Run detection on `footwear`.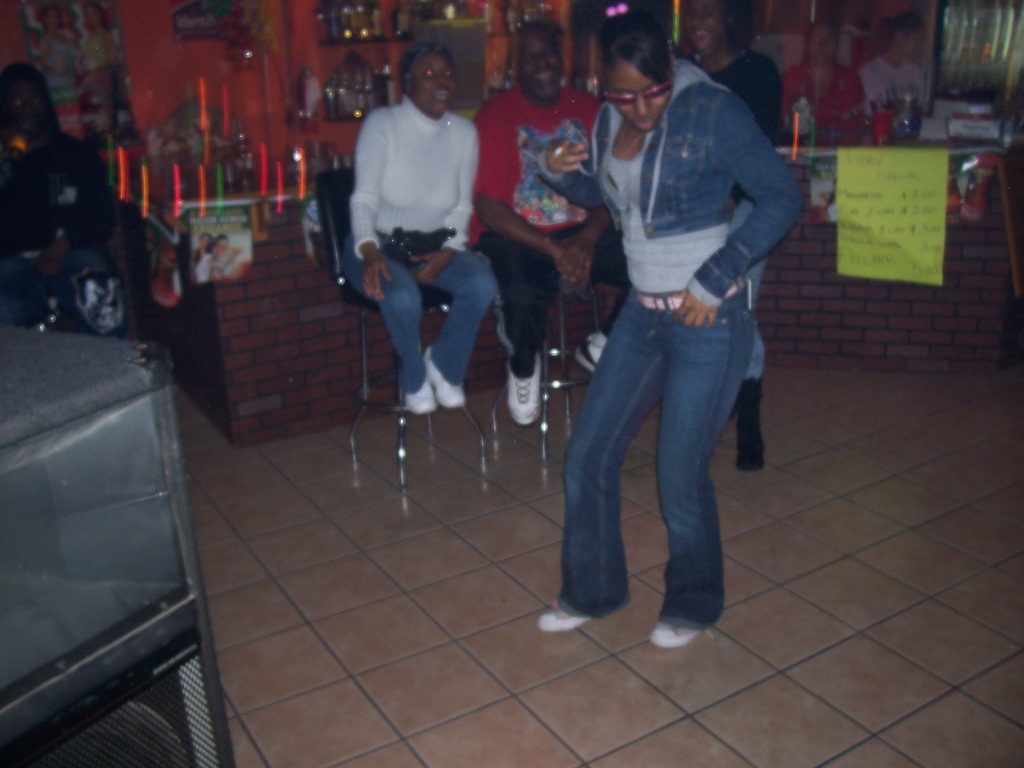
Result: box=[577, 333, 601, 372].
